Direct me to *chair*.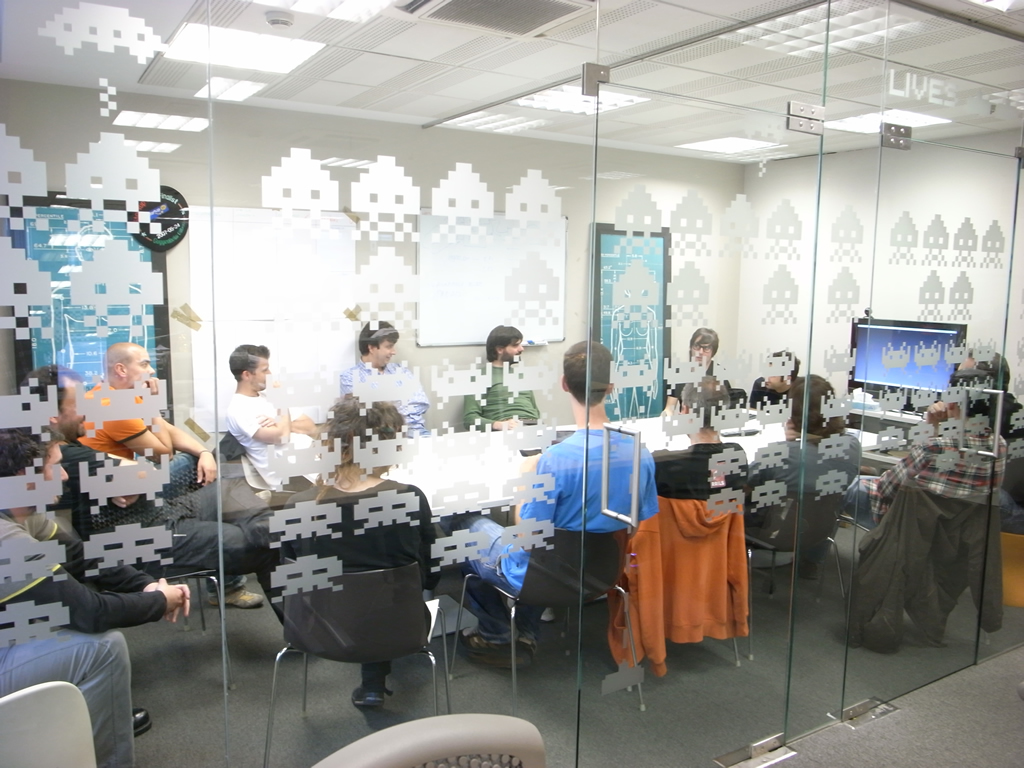
Direction: <box>726,487,854,664</box>.
